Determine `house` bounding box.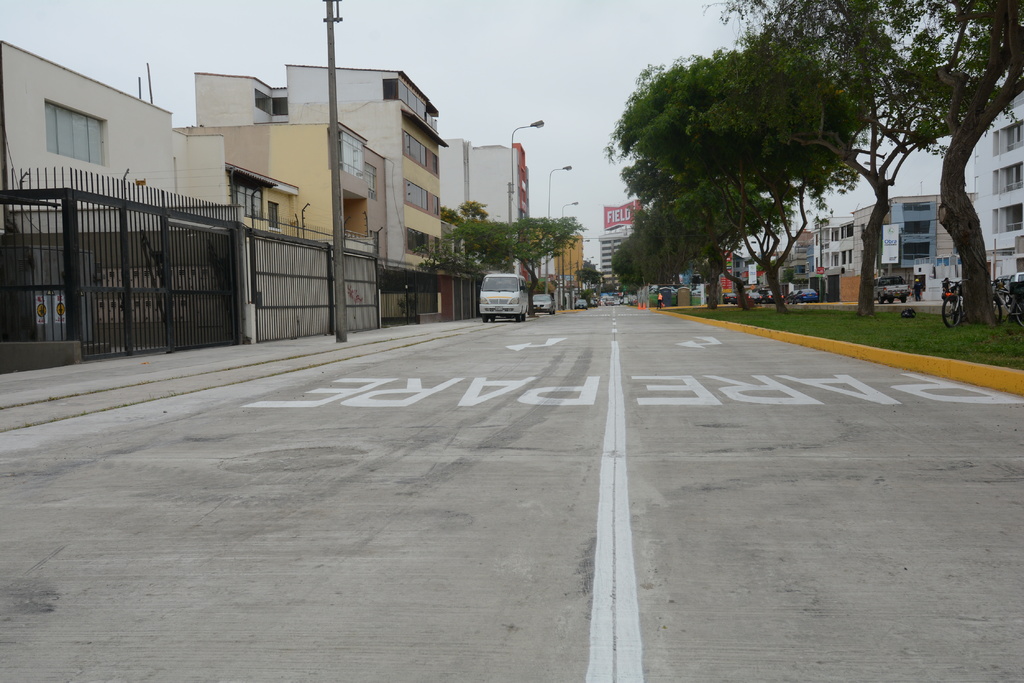
Determined: (left=4, top=41, right=177, bottom=366).
